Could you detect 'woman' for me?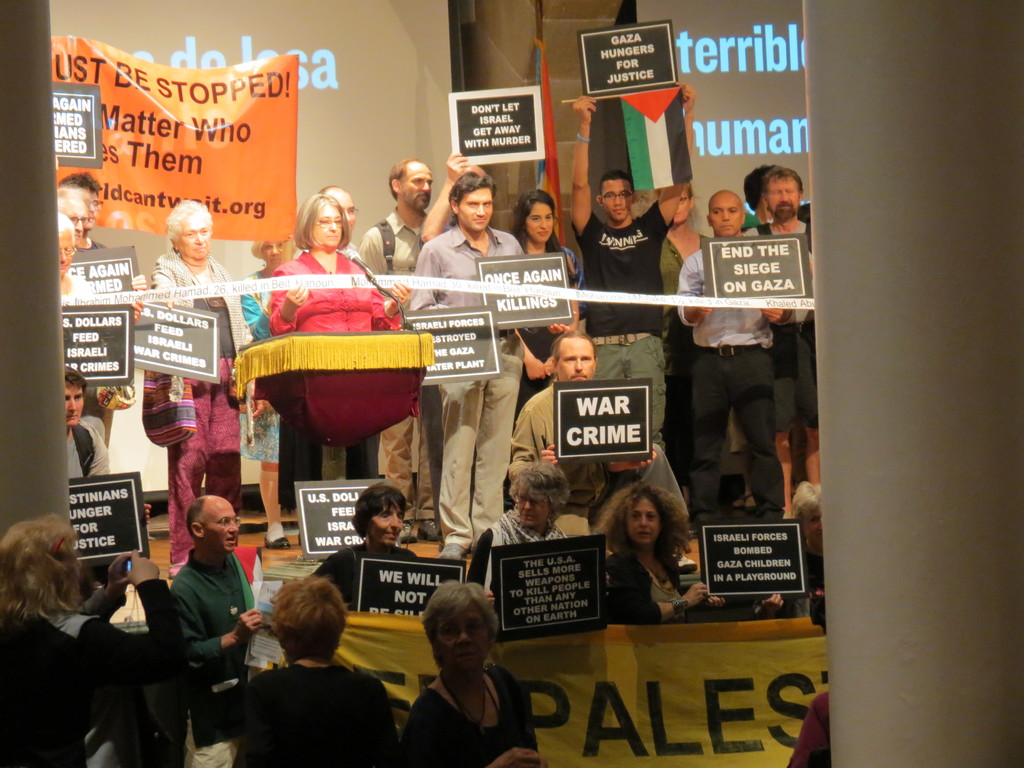
Detection result: pyautogui.locateOnScreen(256, 192, 416, 531).
